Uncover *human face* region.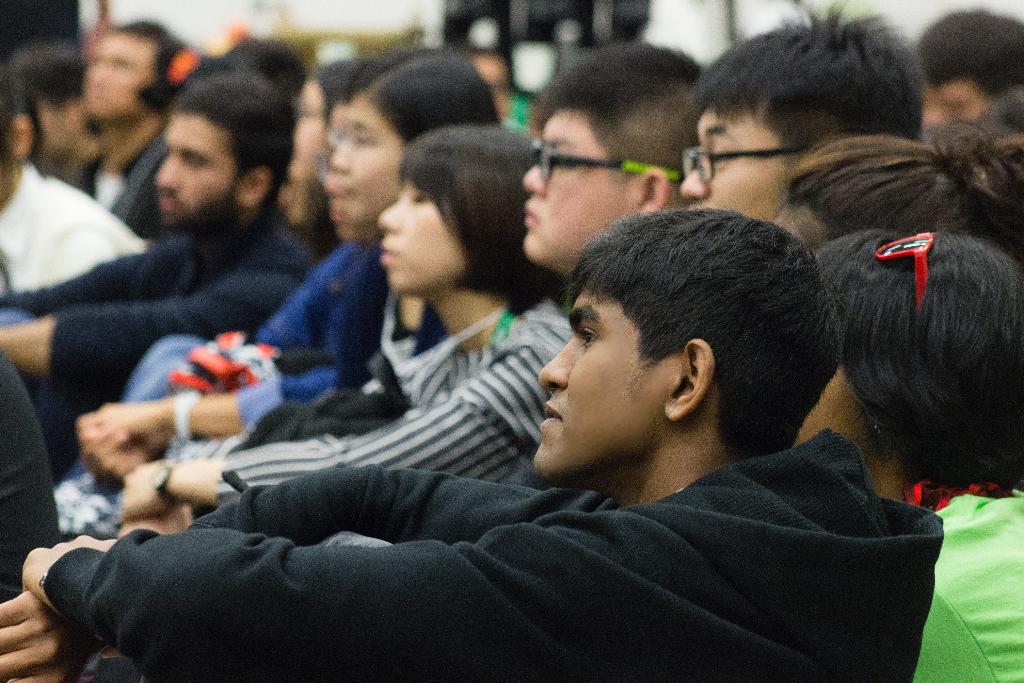
Uncovered: 538/284/669/479.
